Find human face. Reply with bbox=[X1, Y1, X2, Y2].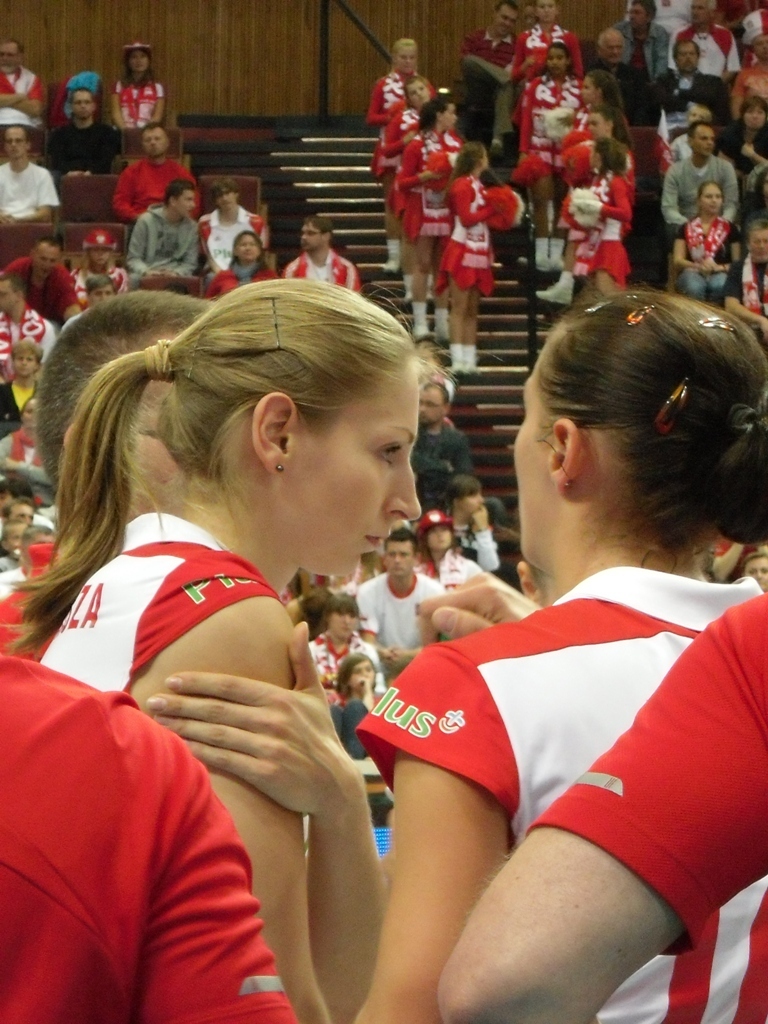
bbox=[71, 90, 93, 116].
